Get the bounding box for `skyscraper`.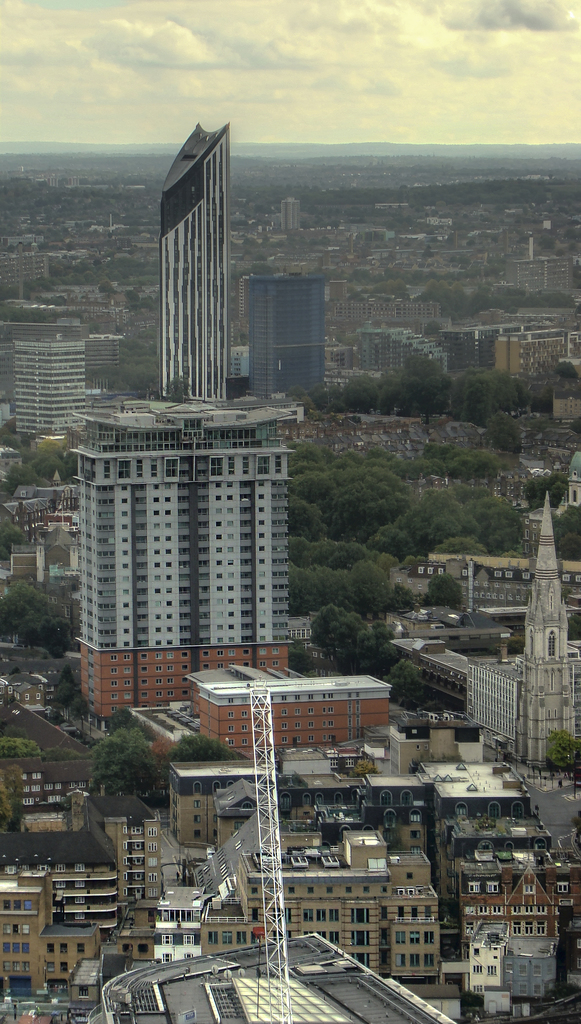
[x1=147, y1=111, x2=244, y2=401].
